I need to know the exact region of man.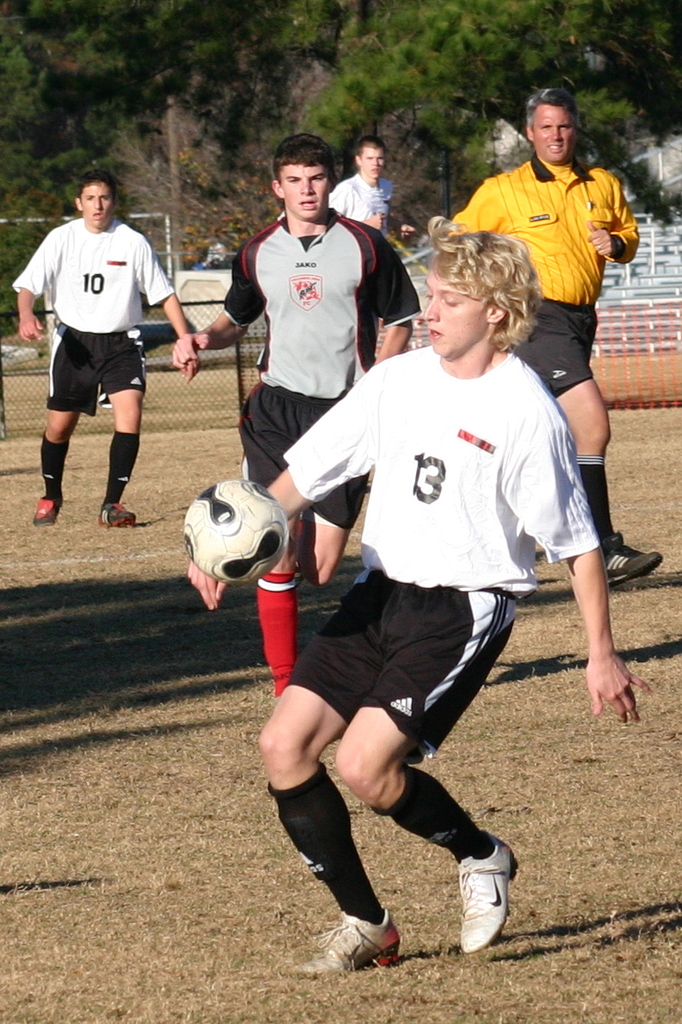
Region: region(173, 132, 423, 586).
